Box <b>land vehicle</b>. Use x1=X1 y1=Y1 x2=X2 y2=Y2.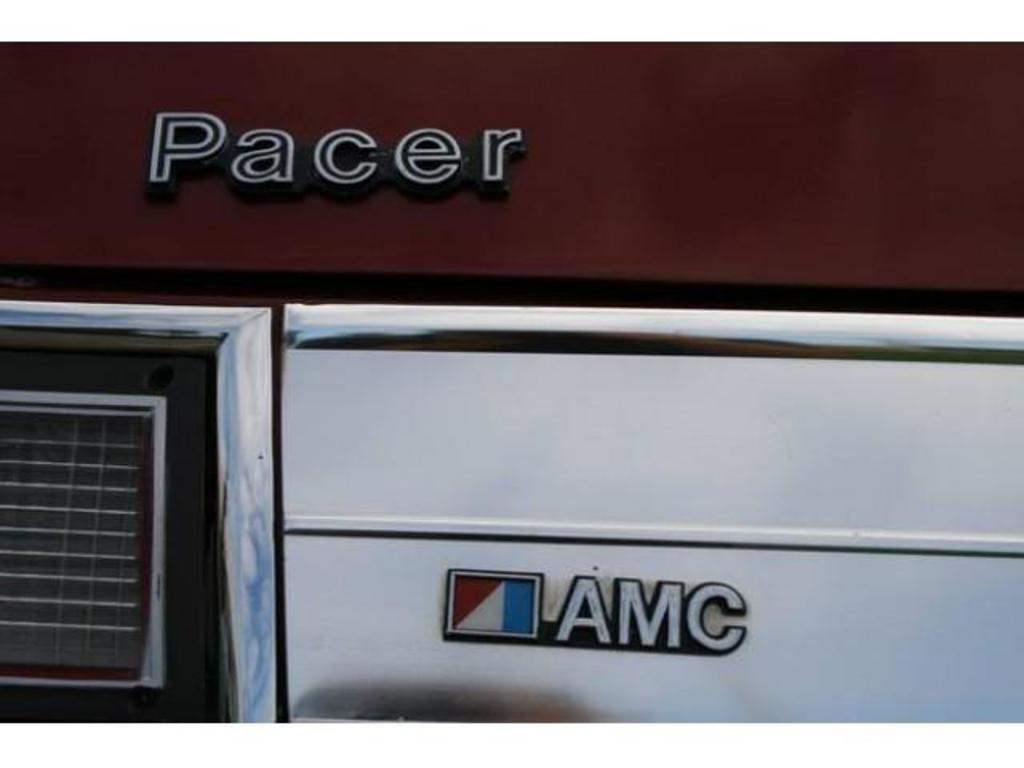
x1=0 y1=35 x2=1021 y2=730.
